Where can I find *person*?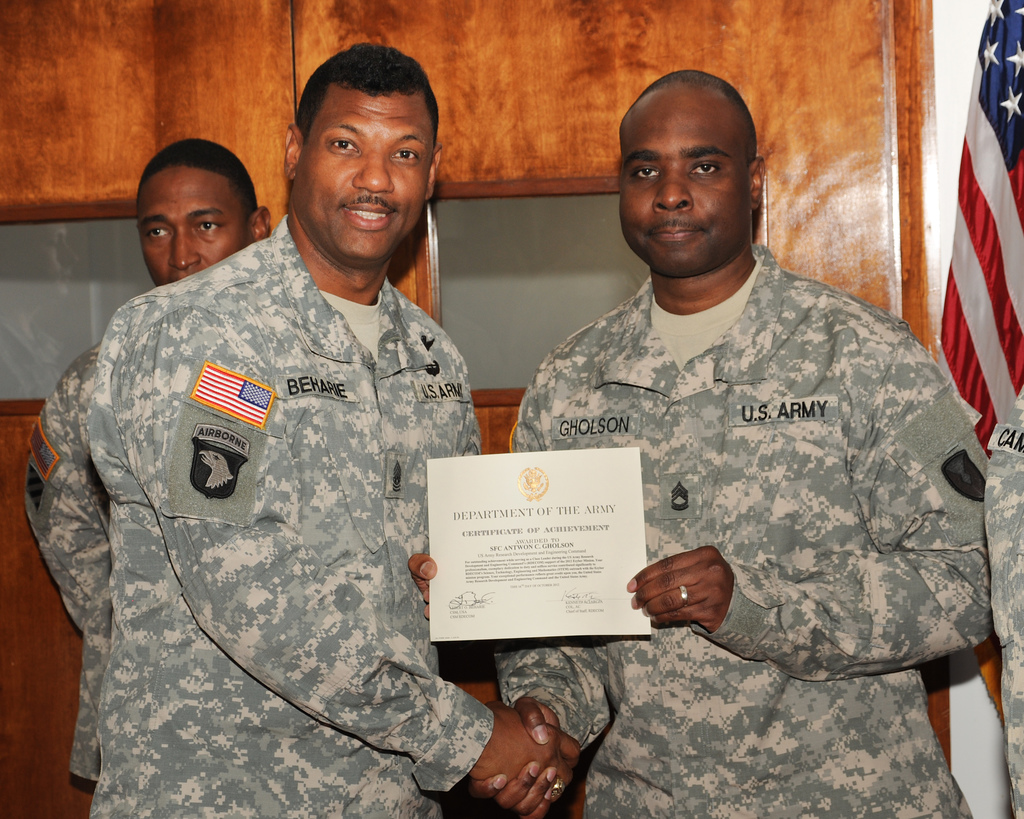
You can find it at (left=24, top=137, right=272, bottom=783).
